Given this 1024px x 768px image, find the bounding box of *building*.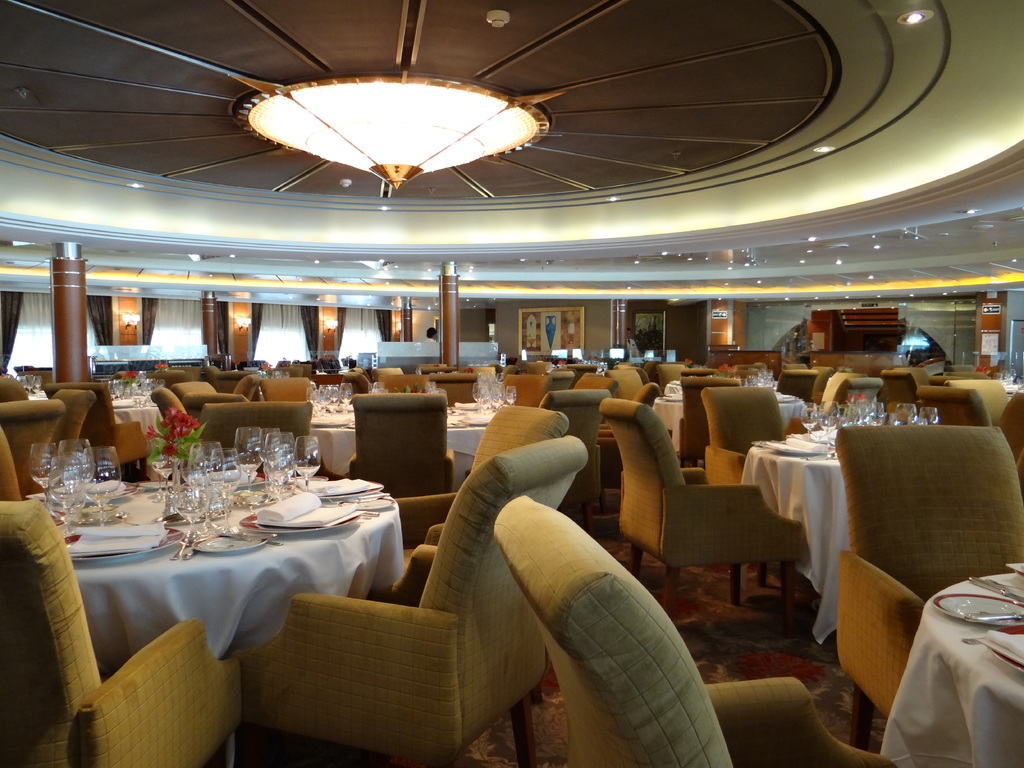
select_region(0, 0, 1023, 764).
